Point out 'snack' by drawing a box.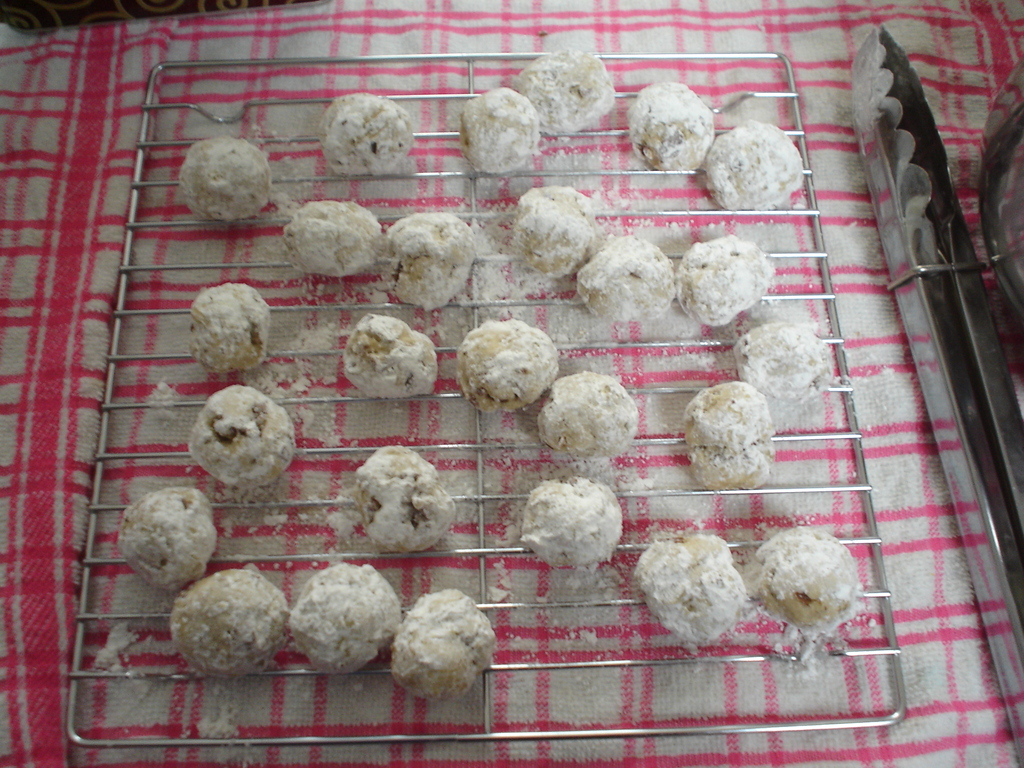
{"x1": 383, "y1": 214, "x2": 483, "y2": 307}.
